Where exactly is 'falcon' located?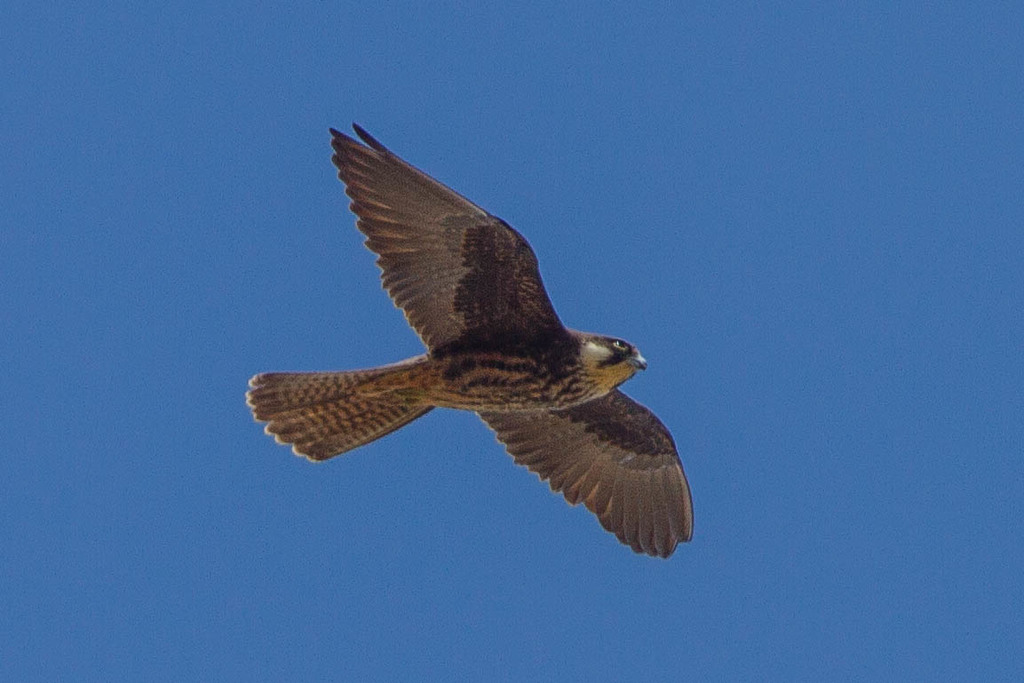
Its bounding box is l=245, t=118, r=696, b=563.
